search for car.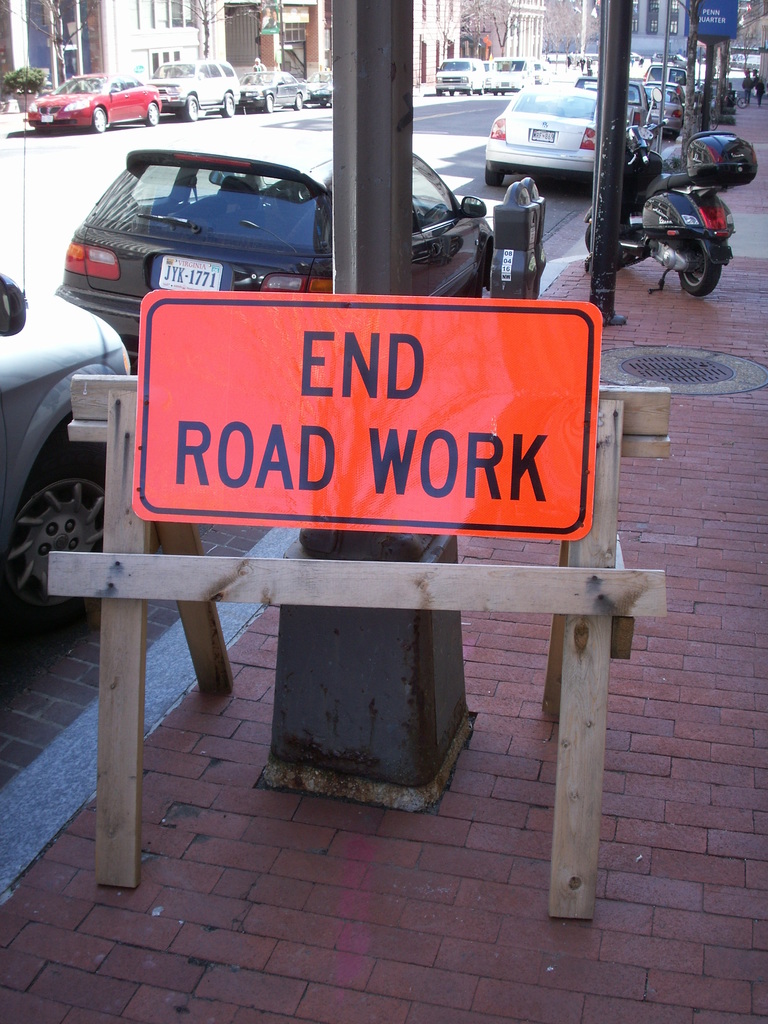
Found at select_region(0, 256, 137, 630).
